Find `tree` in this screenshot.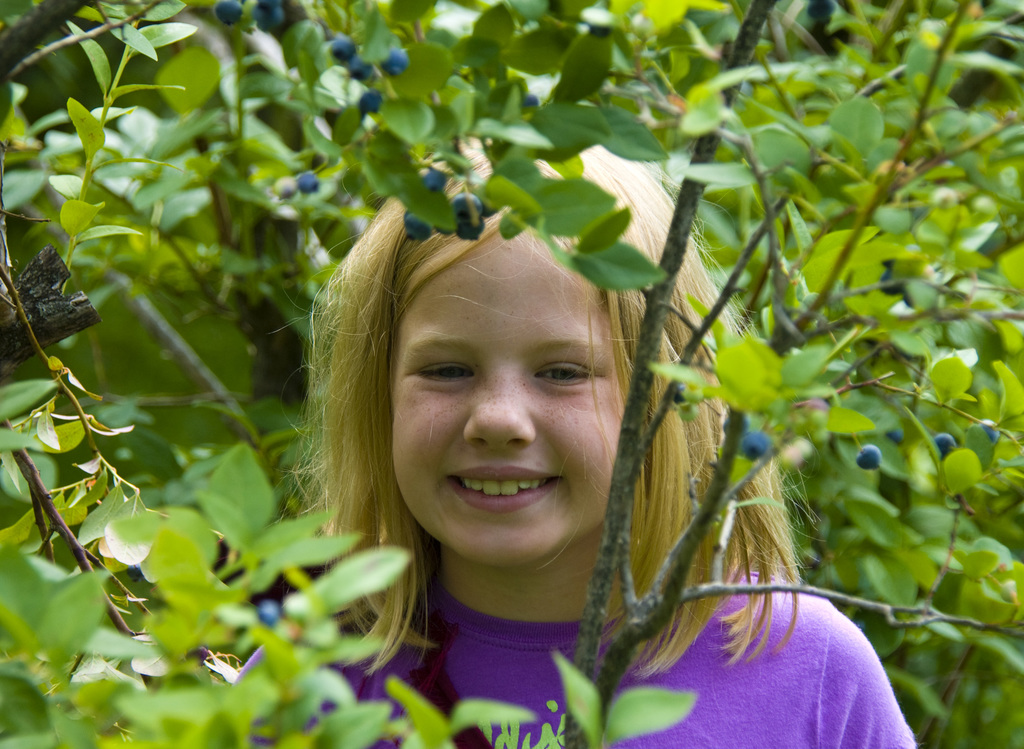
The bounding box for `tree` is {"x1": 0, "y1": 0, "x2": 1023, "y2": 748}.
